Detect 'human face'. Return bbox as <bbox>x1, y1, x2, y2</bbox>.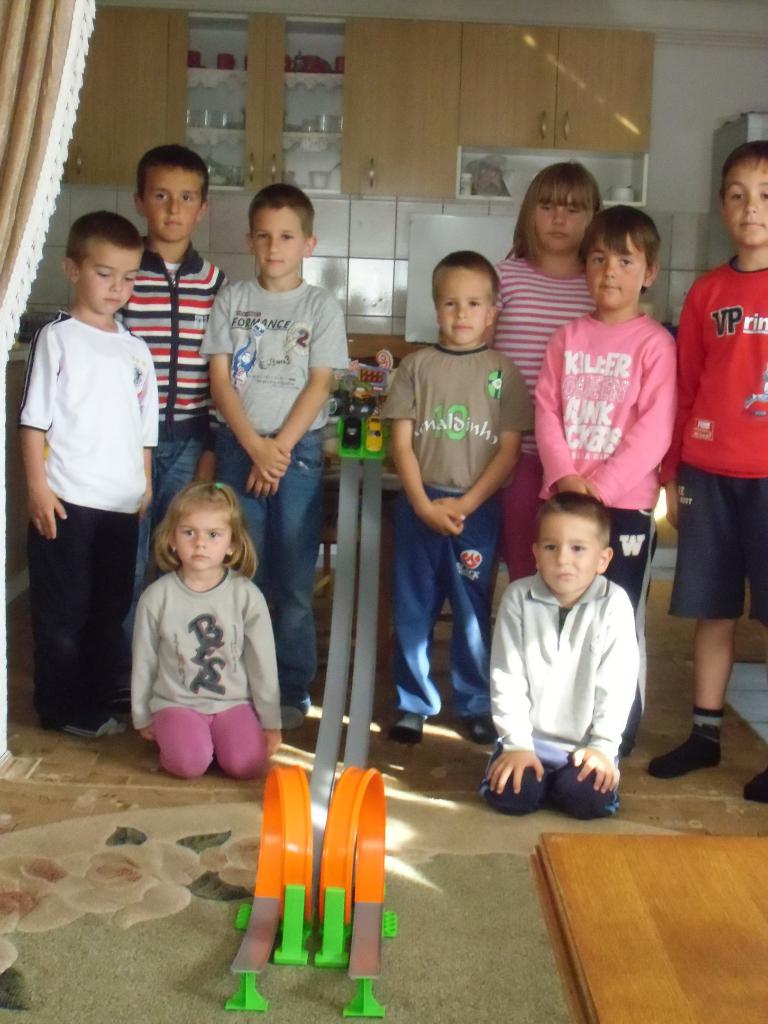
<bbox>534, 189, 593, 254</bbox>.
